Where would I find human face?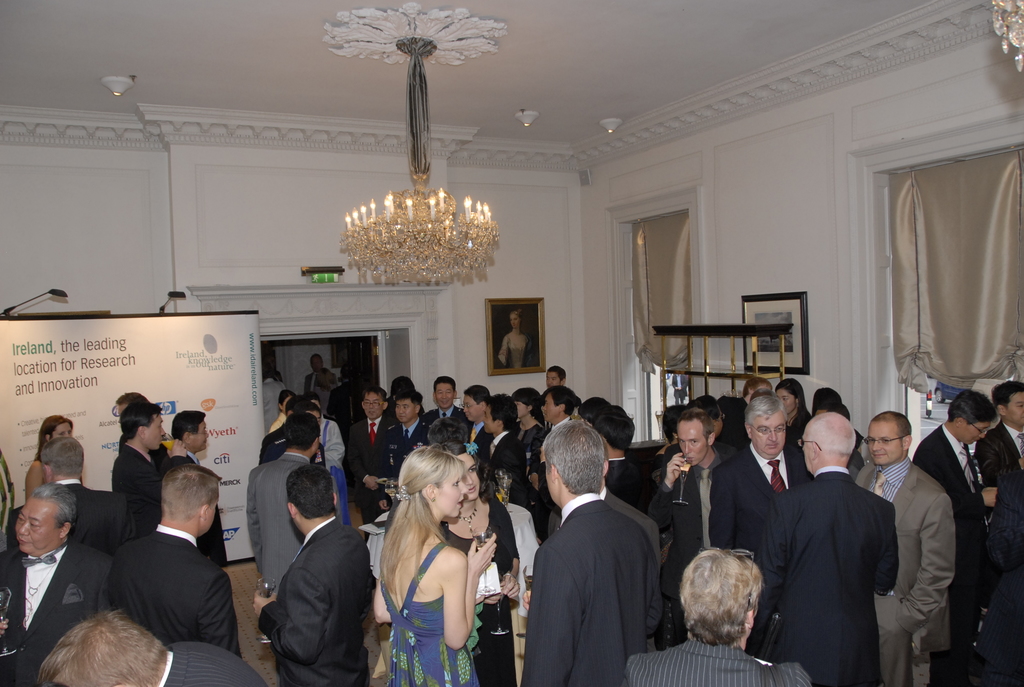
At bbox(511, 400, 527, 417).
